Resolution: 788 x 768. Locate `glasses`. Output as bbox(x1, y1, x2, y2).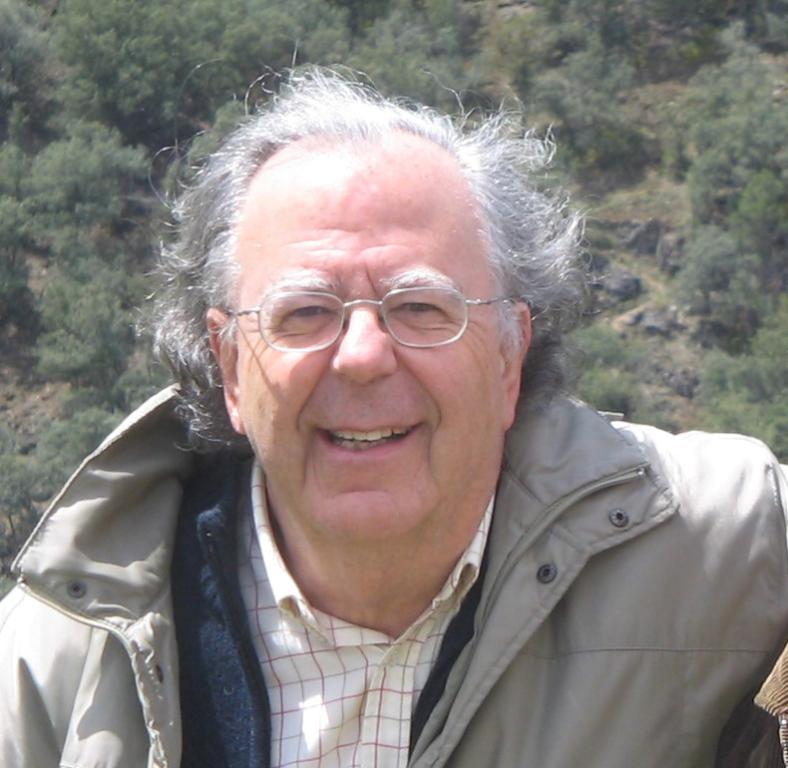
bbox(224, 279, 510, 355).
